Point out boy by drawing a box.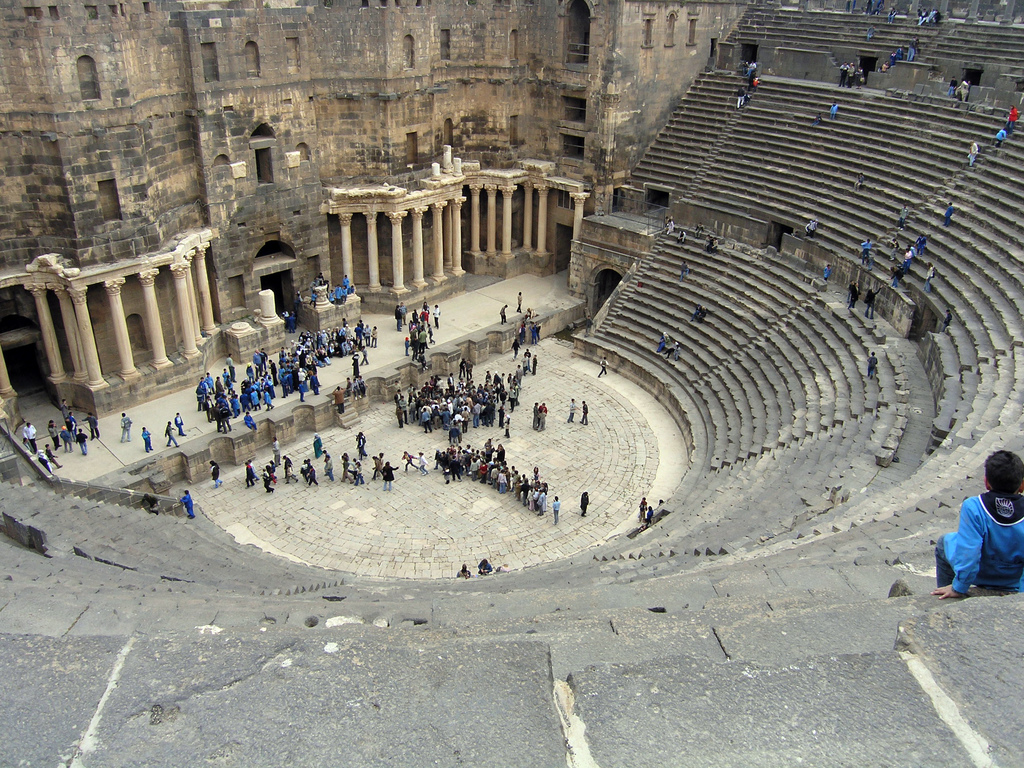
122, 416, 131, 442.
